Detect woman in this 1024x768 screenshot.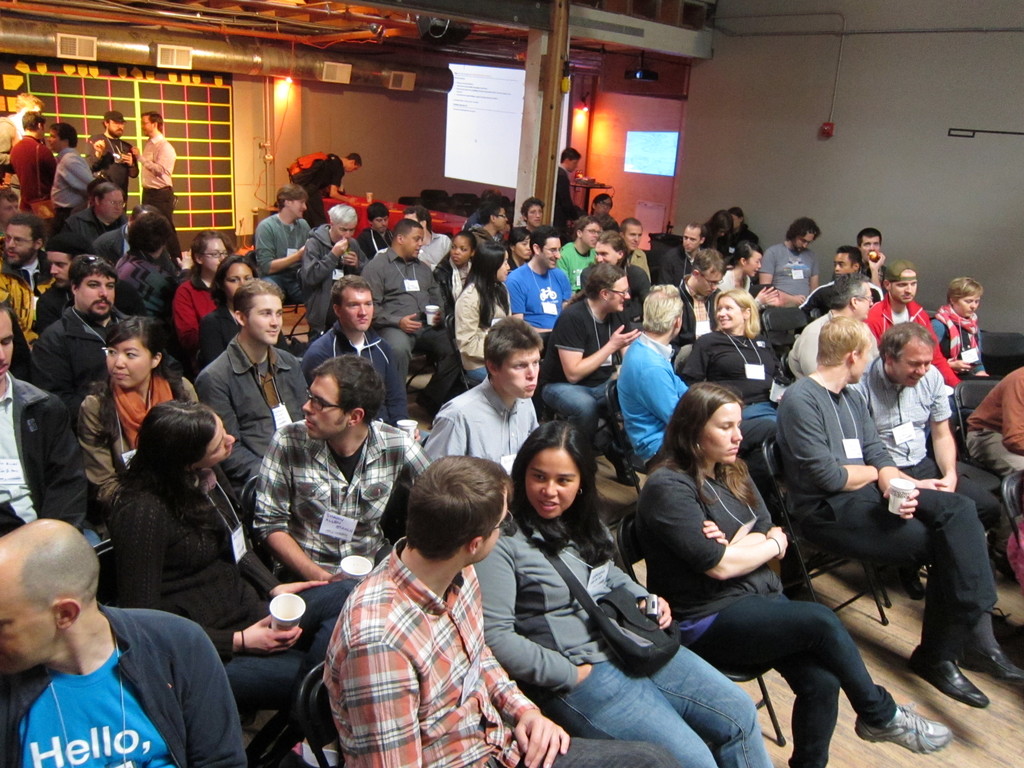
Detection: 502:225:535:273.
